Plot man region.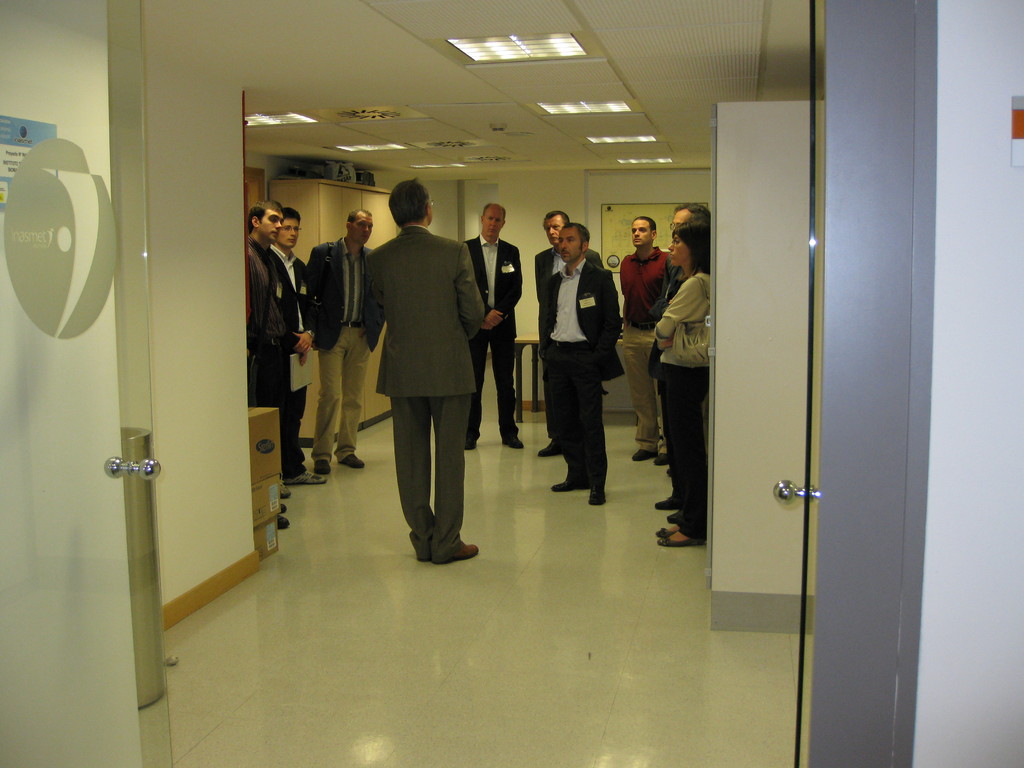
Plotted at detection(461, 200, 531, 445).
